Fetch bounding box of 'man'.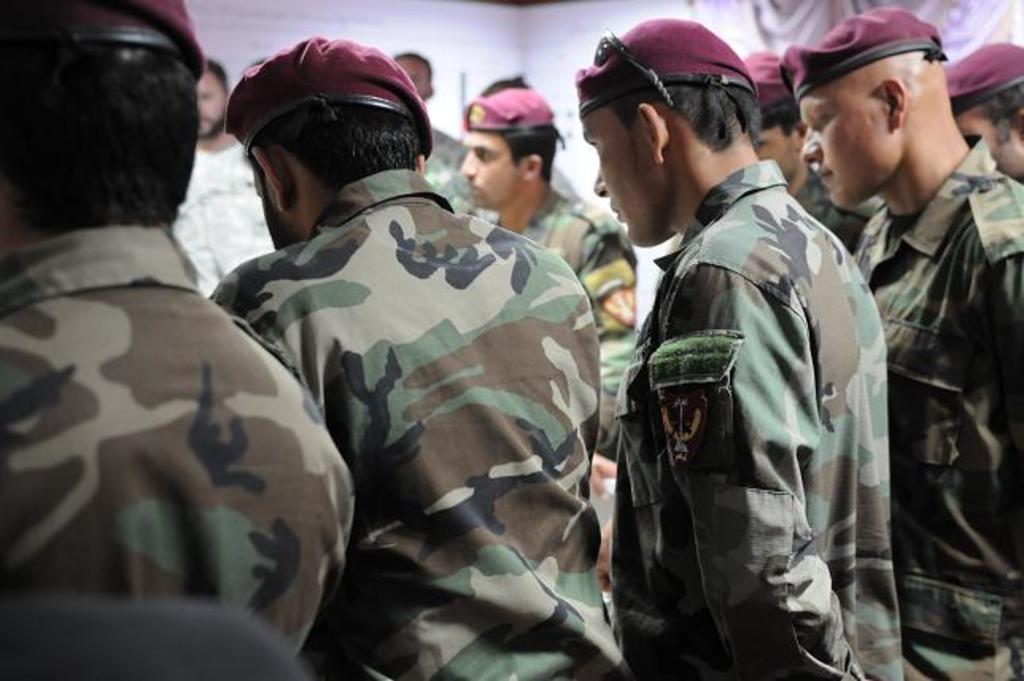
Bbox: [x1=0, y1=0, x2=351, y2=679].
